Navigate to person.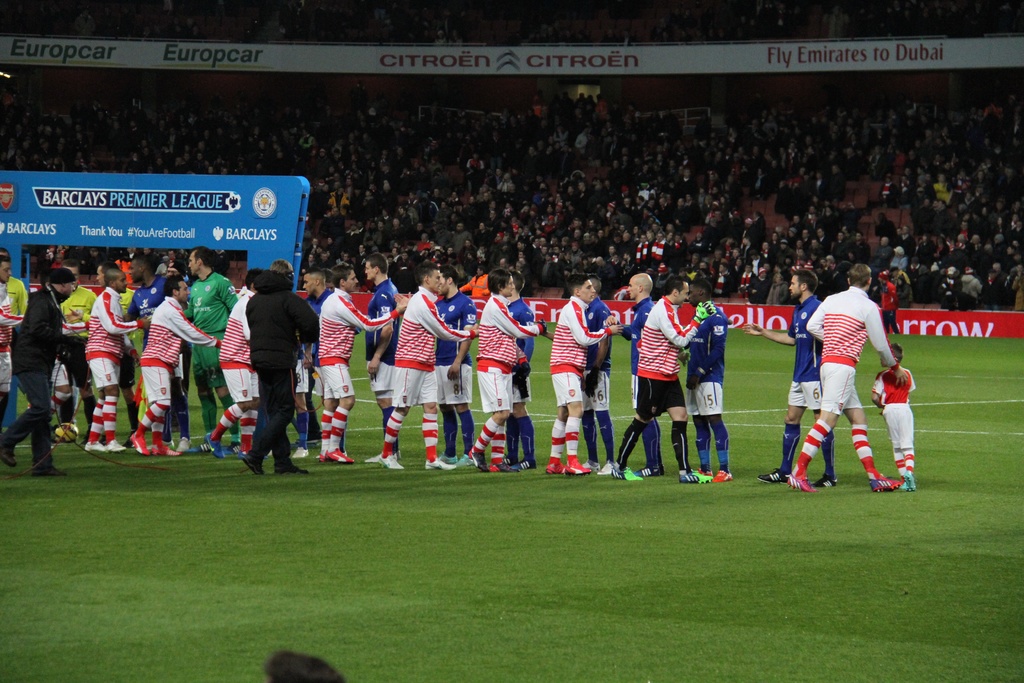
Navigation target: 545, 272, 625, 476.
